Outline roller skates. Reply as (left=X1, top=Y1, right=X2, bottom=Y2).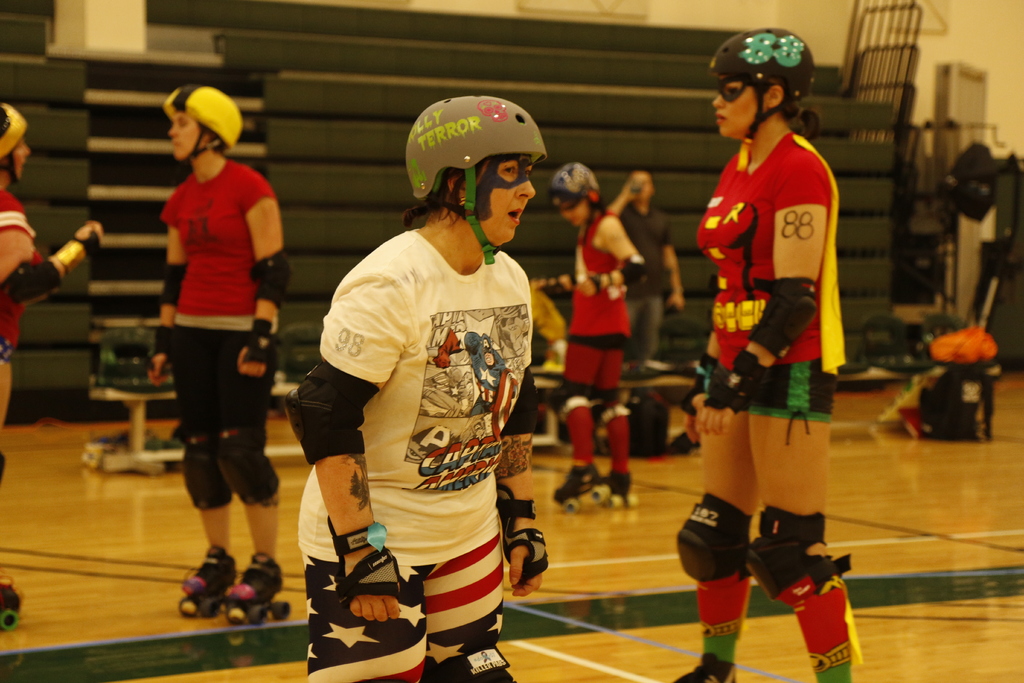
(left=221, top=552, right=288, bottom=623).
